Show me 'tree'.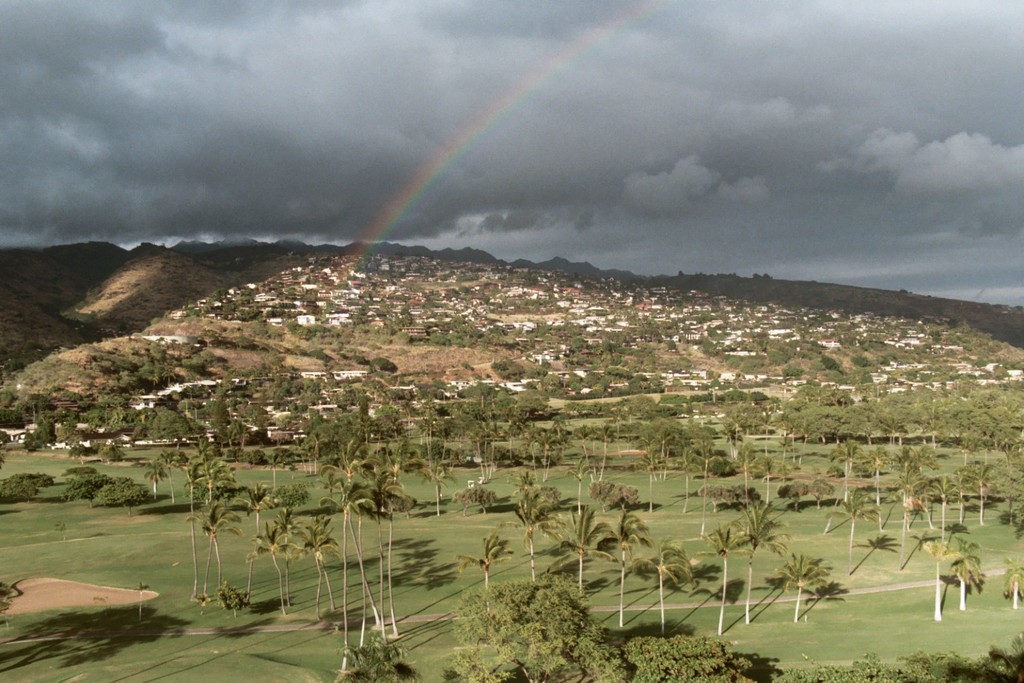
'tree' is here: x1=420, y1=407, x2=438, y2=456.
